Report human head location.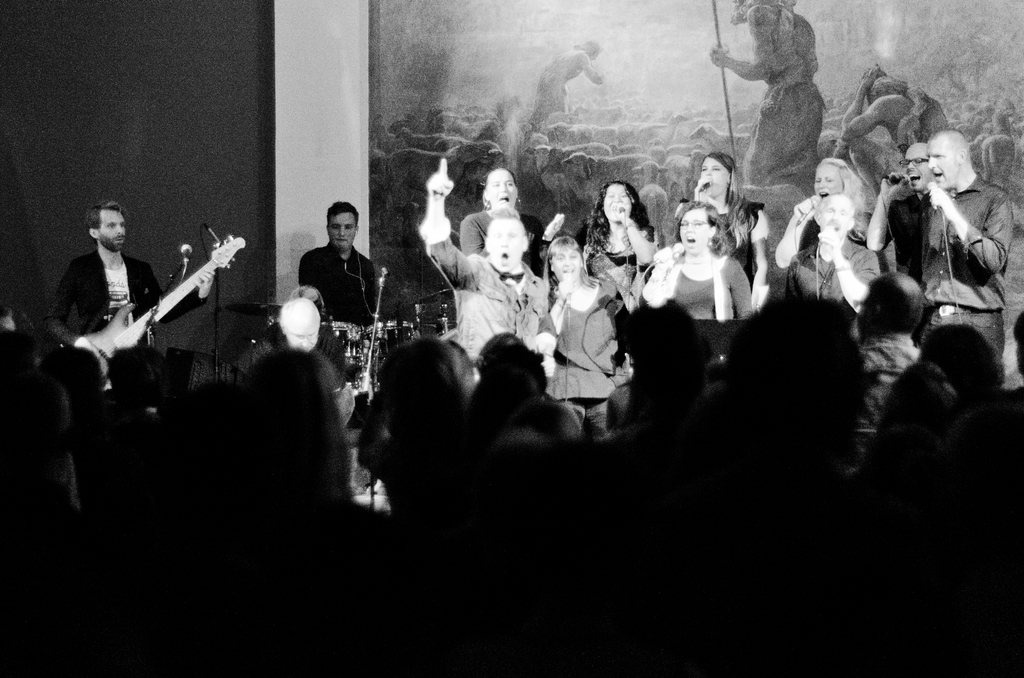
Report: x1=0 y1=321 x2=36 y2=369.
